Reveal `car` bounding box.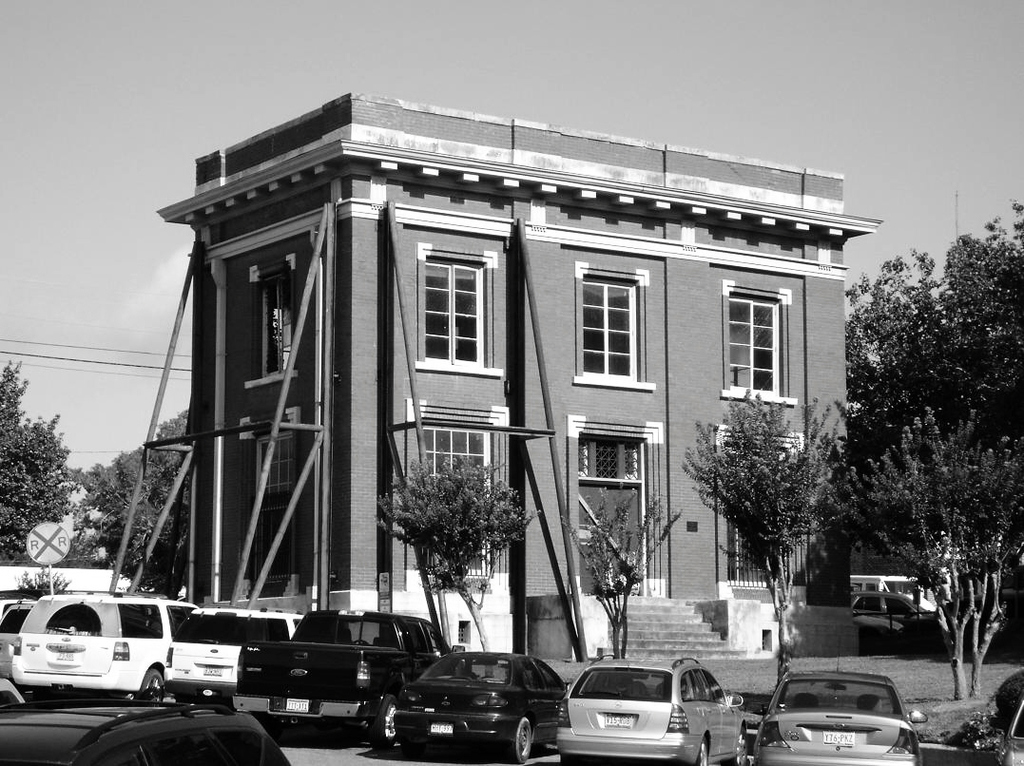
Revealed: [556, 657, 746, 765].
